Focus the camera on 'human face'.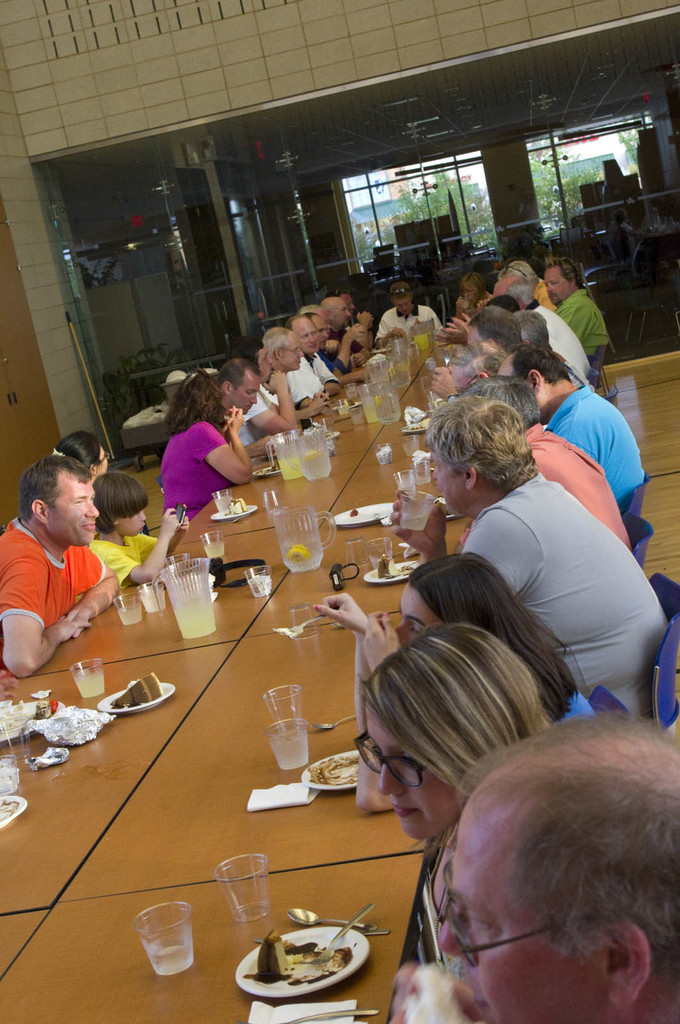
Focus region: region(389, 294, 415, 319).
